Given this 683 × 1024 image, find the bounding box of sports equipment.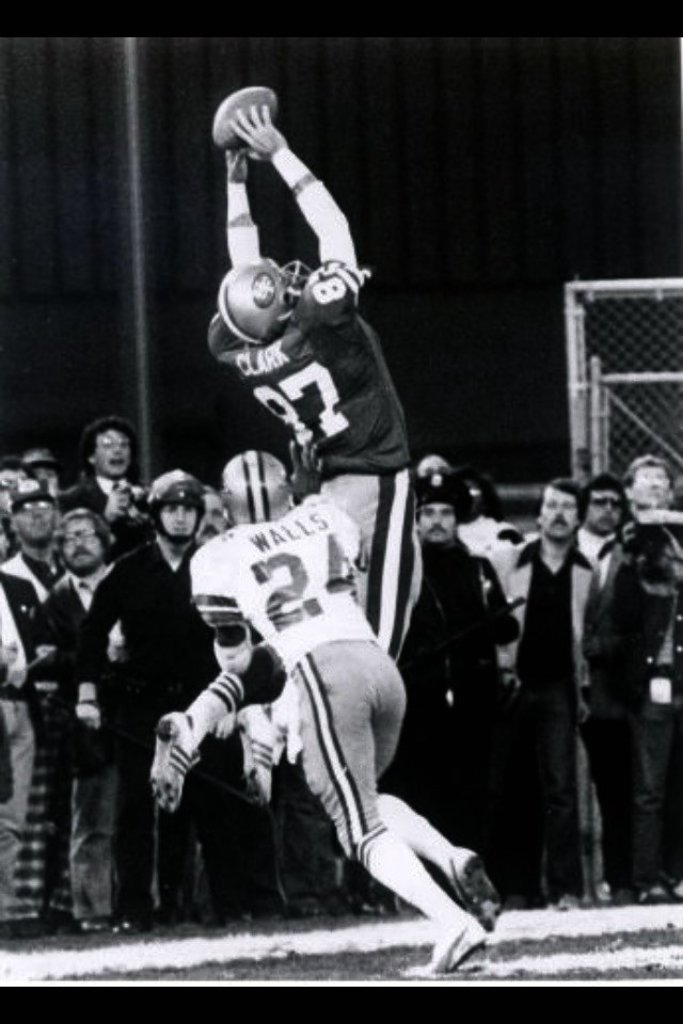
{"left": 238, "top": 702, "right": 286, "bottom": 803}.
